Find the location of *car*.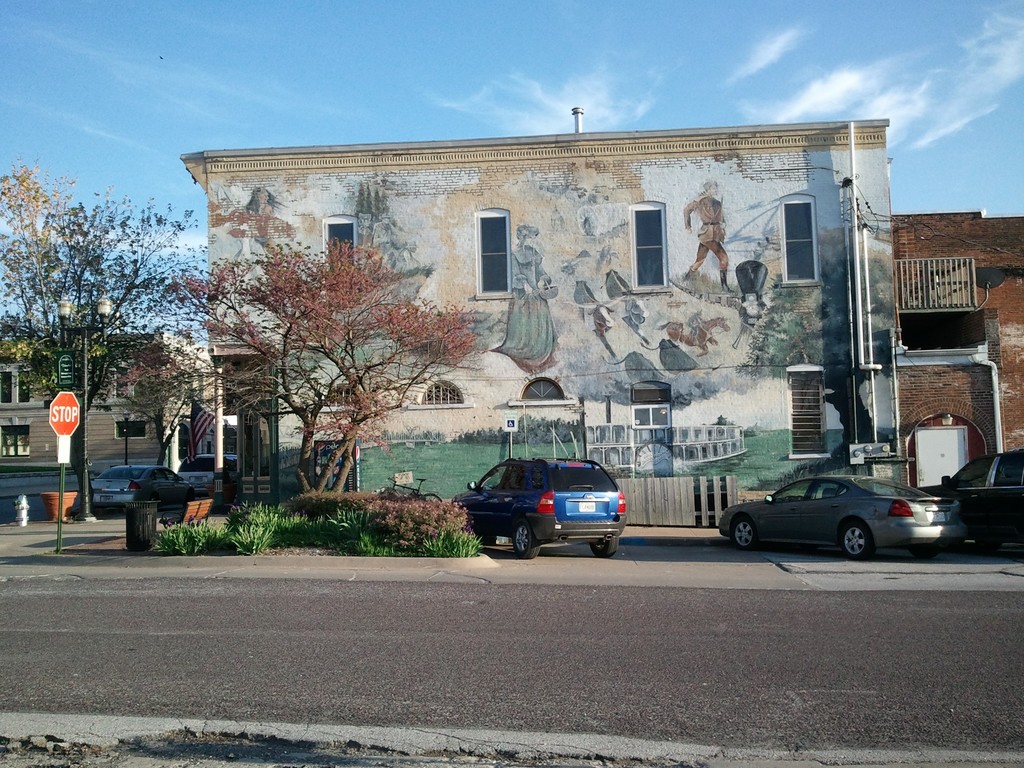
Location: 173/458/234/494.
